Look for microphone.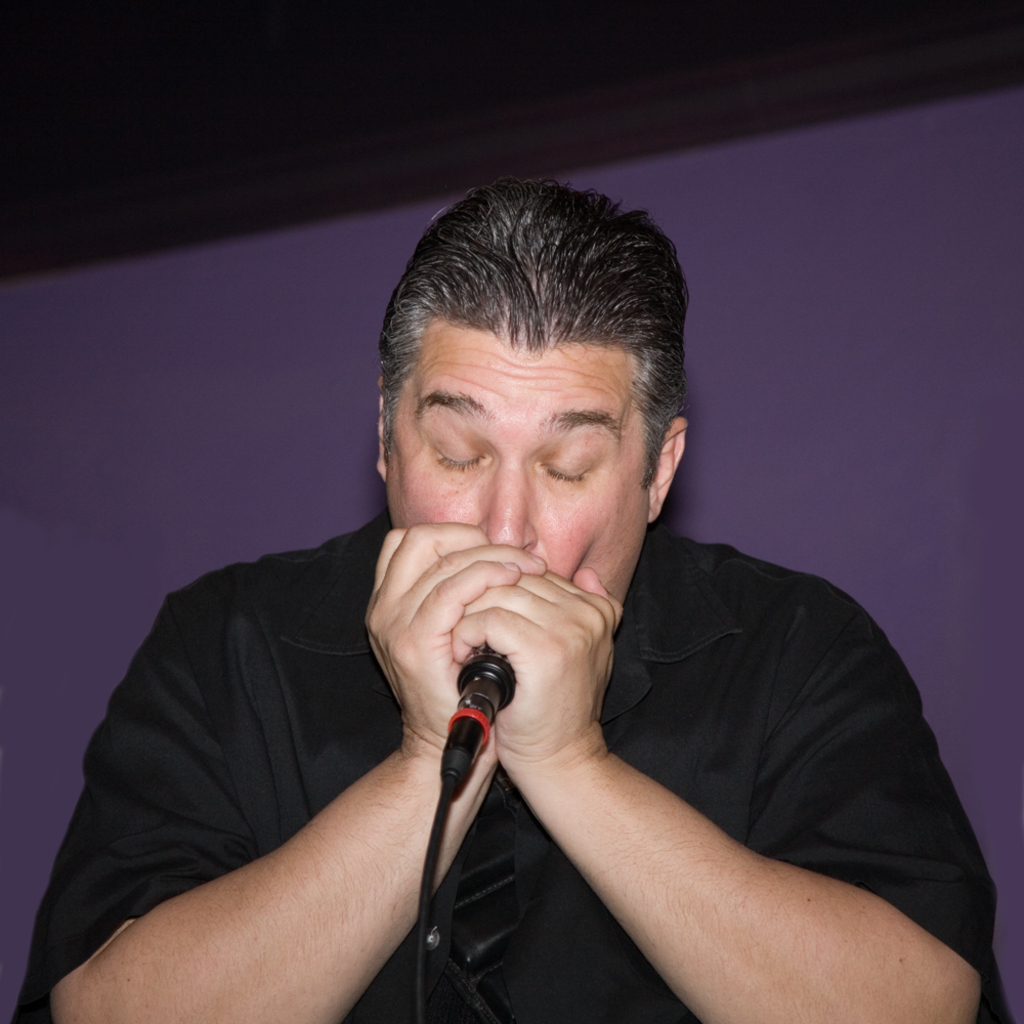
Found: bbox=(431, 641, 520, 812).
